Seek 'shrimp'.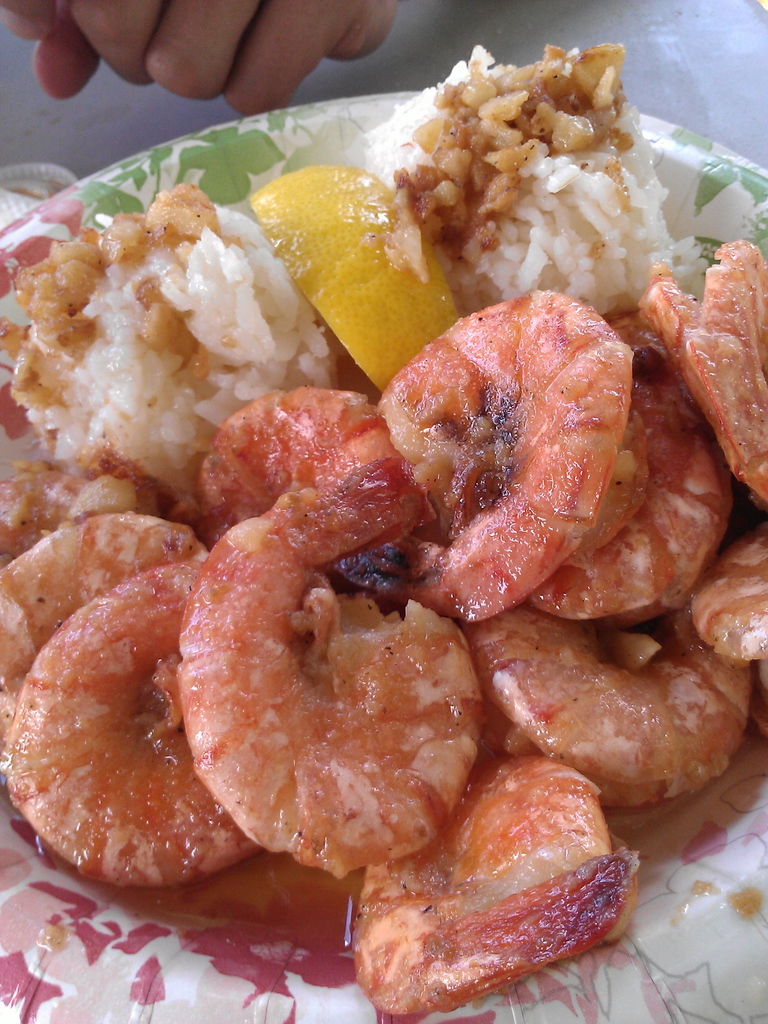
x1=198 y1=385 x2=434 y2=557.
